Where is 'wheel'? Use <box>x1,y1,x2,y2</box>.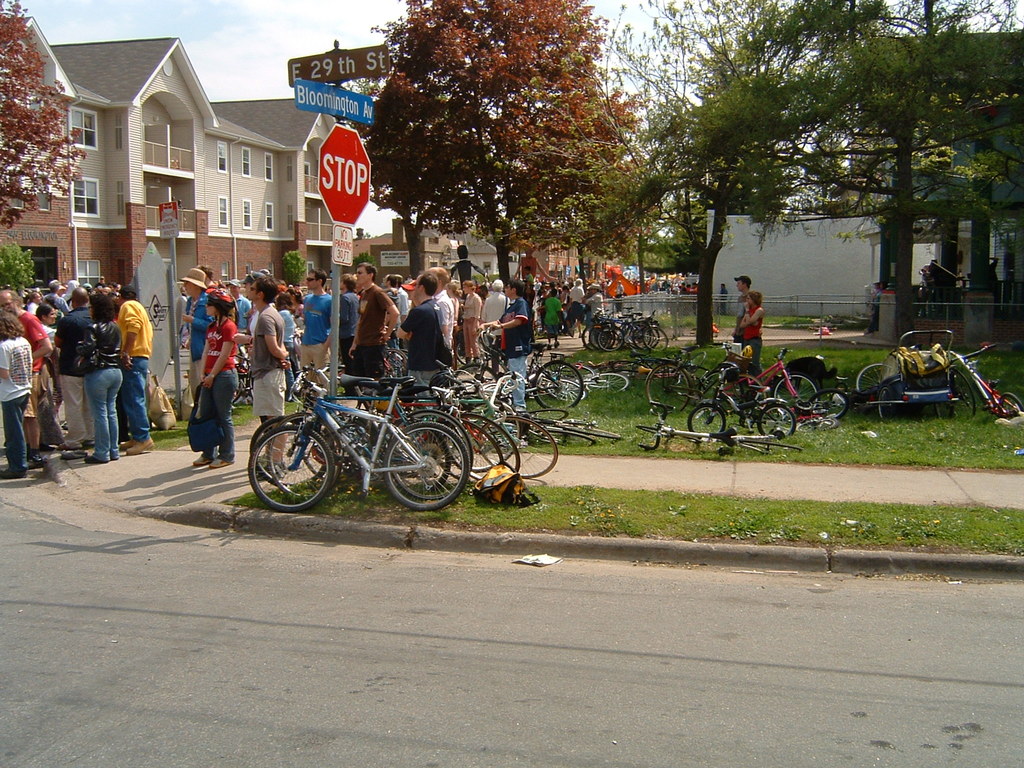
<box>995,388,1022,418</box>.
